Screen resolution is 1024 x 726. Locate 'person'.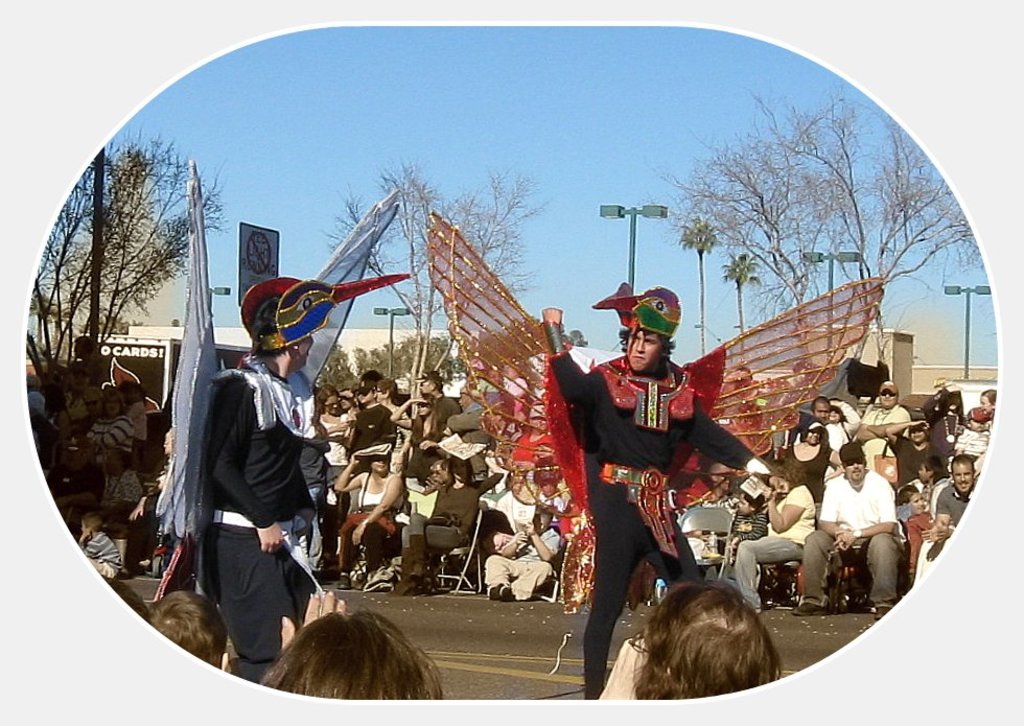
{"left": 67, "top": 332, "right": 118, "bottom": 402}.
